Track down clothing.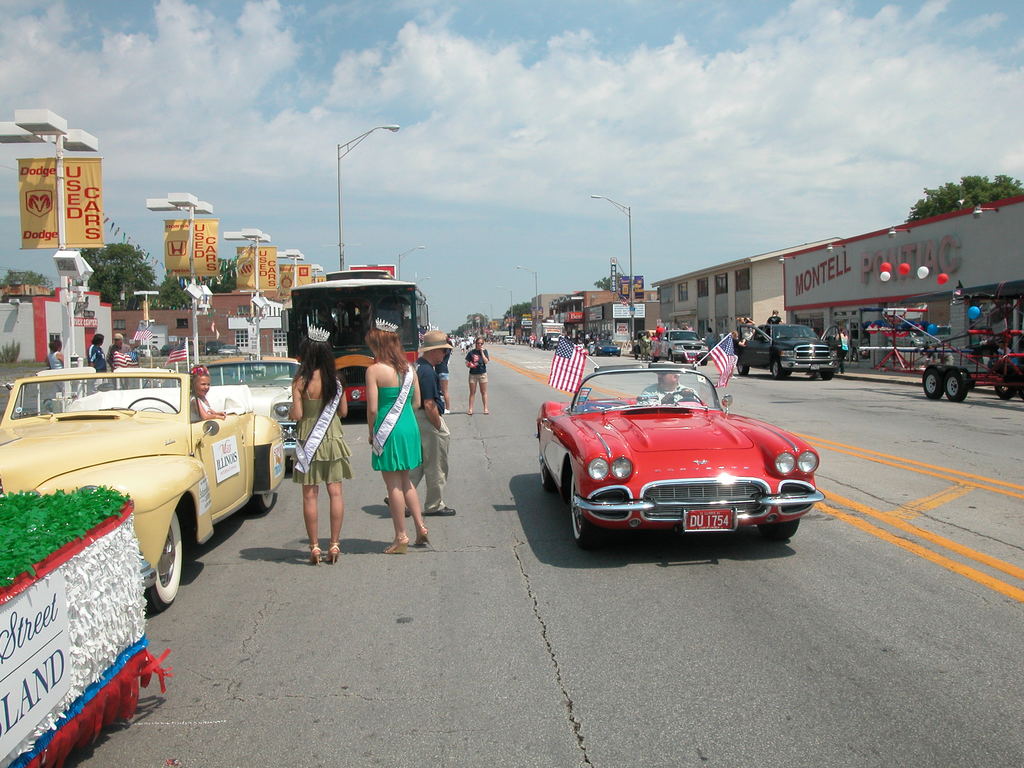
Tracked to (924, 353, 939, 359).
